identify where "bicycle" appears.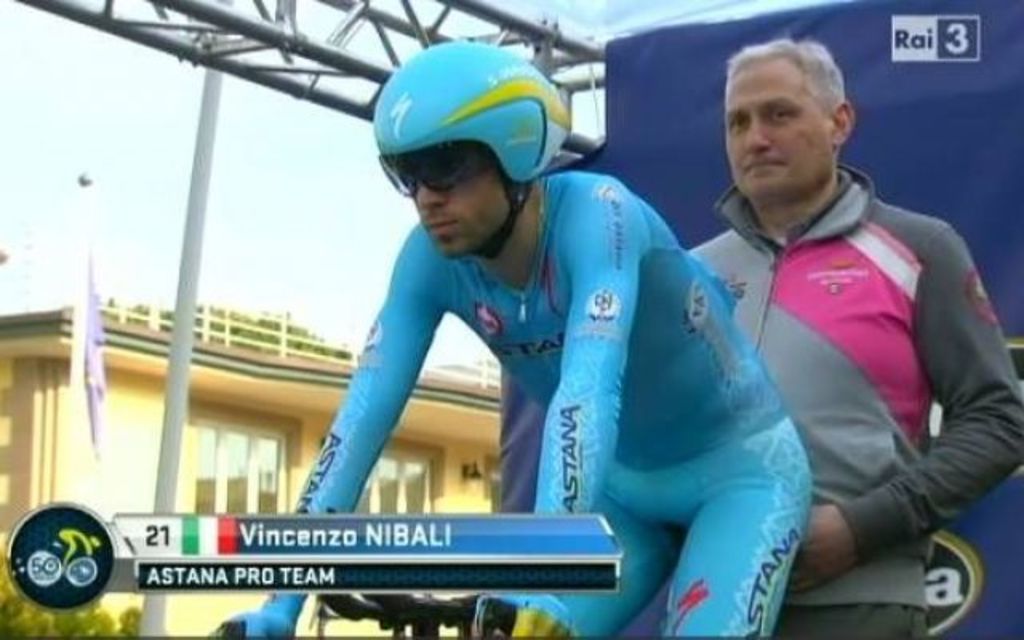
Appears at 206 592 514 638.
